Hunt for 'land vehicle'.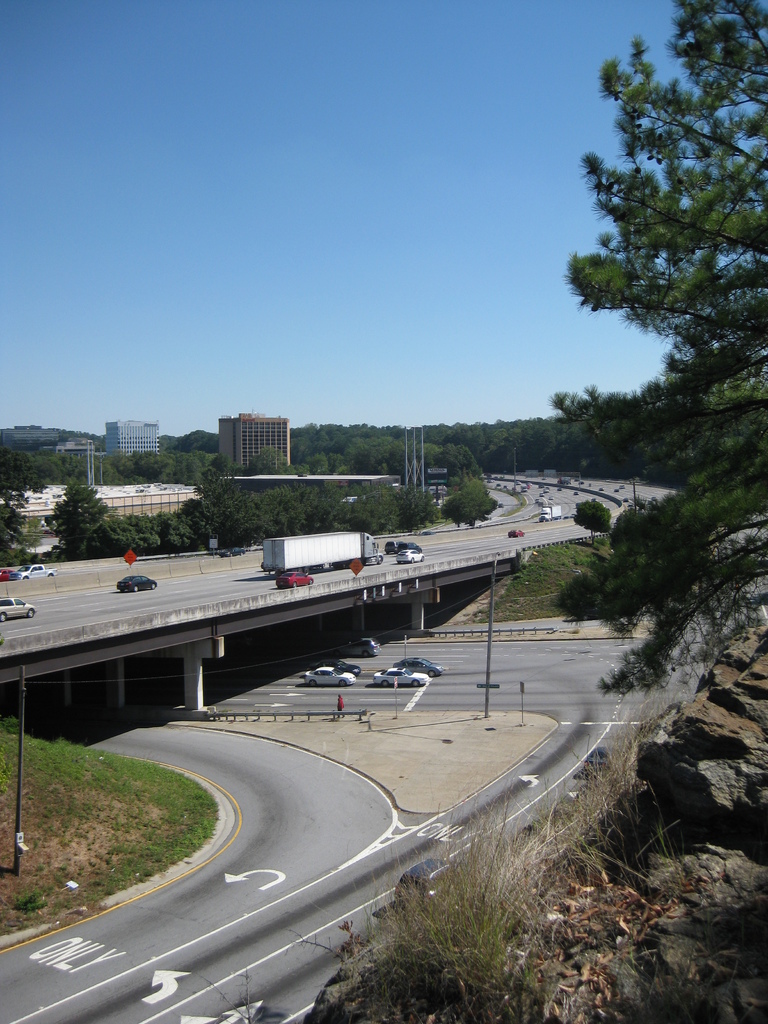
Hunted down at {"left": 571, "top": 490, "right": 582, "bottom": 497}.
